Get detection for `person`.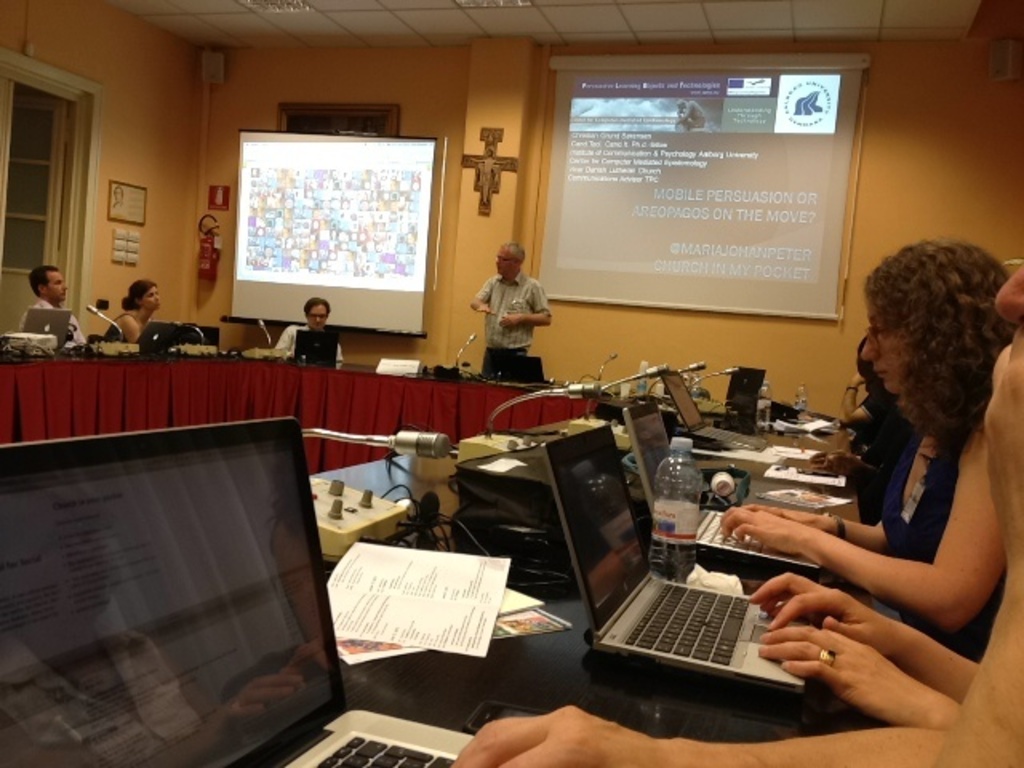
Detection: detection(715, 234, 1022, 731).
